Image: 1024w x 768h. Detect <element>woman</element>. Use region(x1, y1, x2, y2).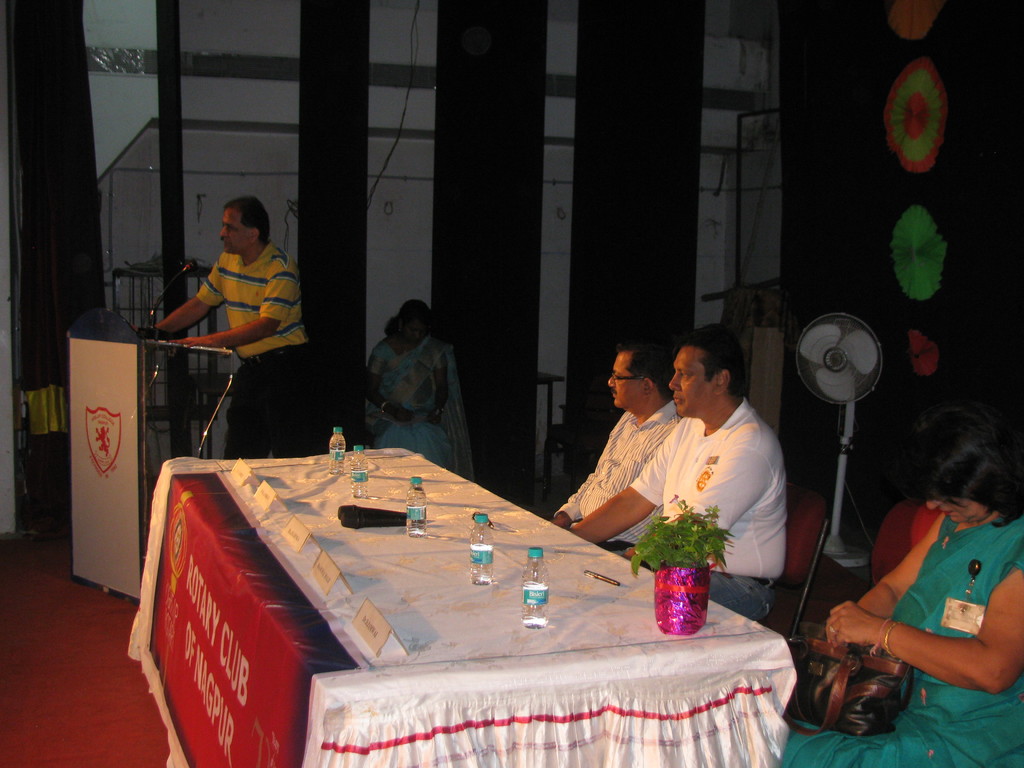
region(356, 295, 483, 490).
